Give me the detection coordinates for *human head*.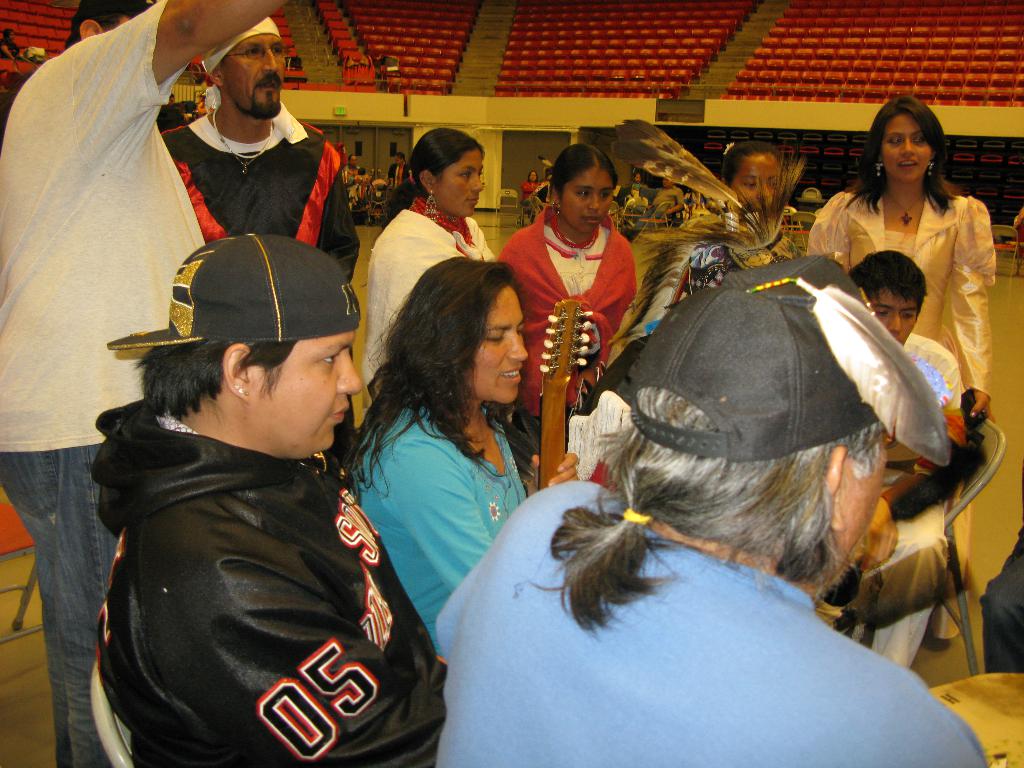
bbox(547, 143, 621, 236).
